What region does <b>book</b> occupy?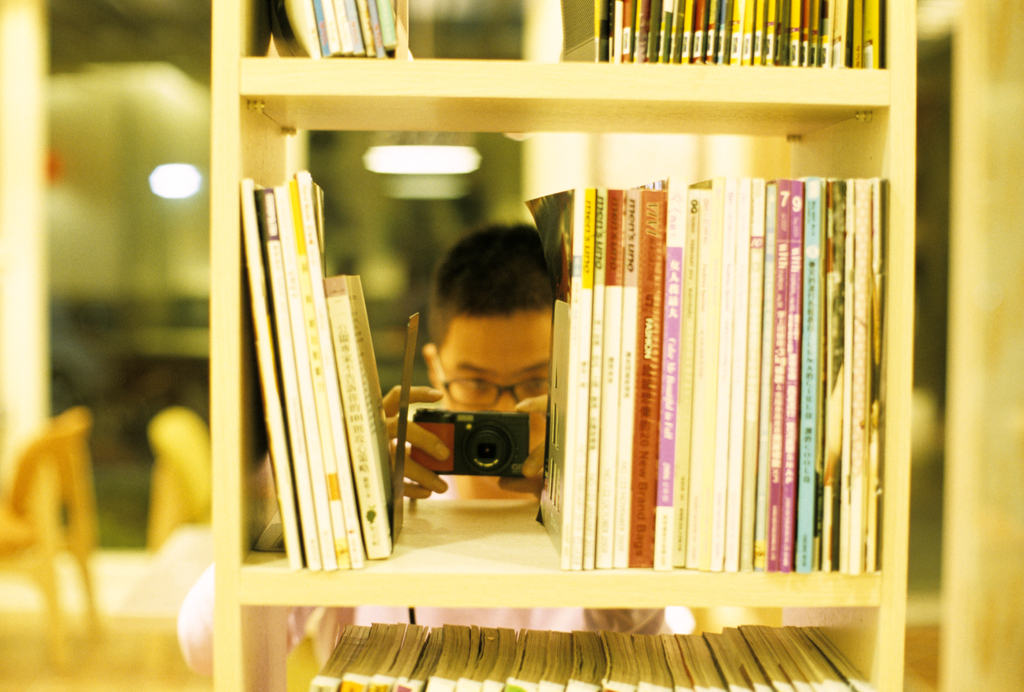
<box>525,184,593,567</box>.
